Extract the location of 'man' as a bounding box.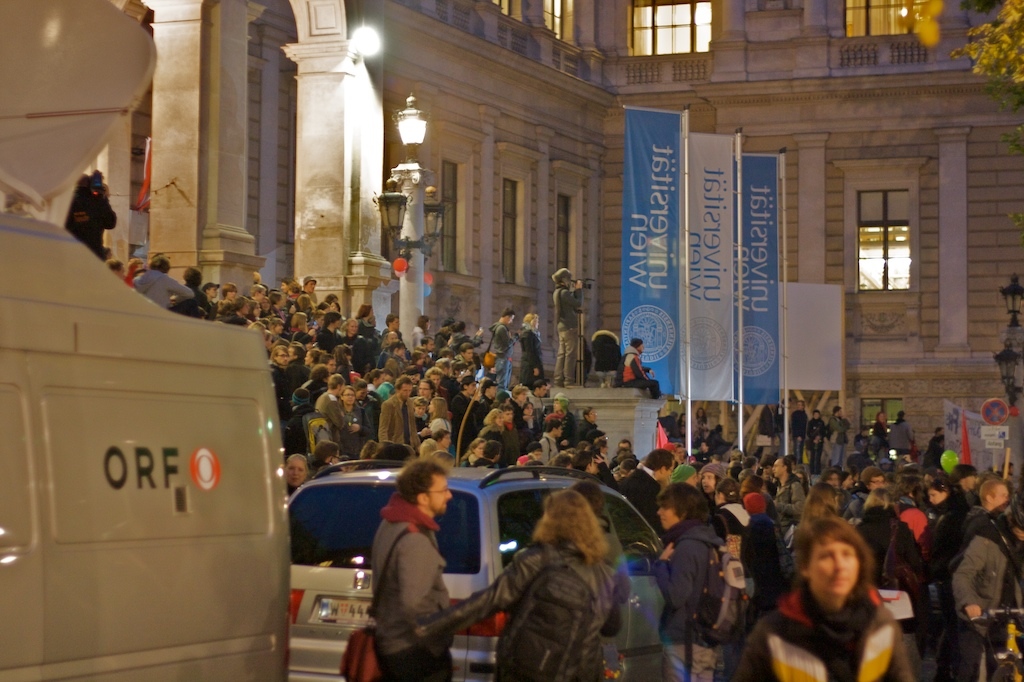
rect(489, 307, 518, 392).
